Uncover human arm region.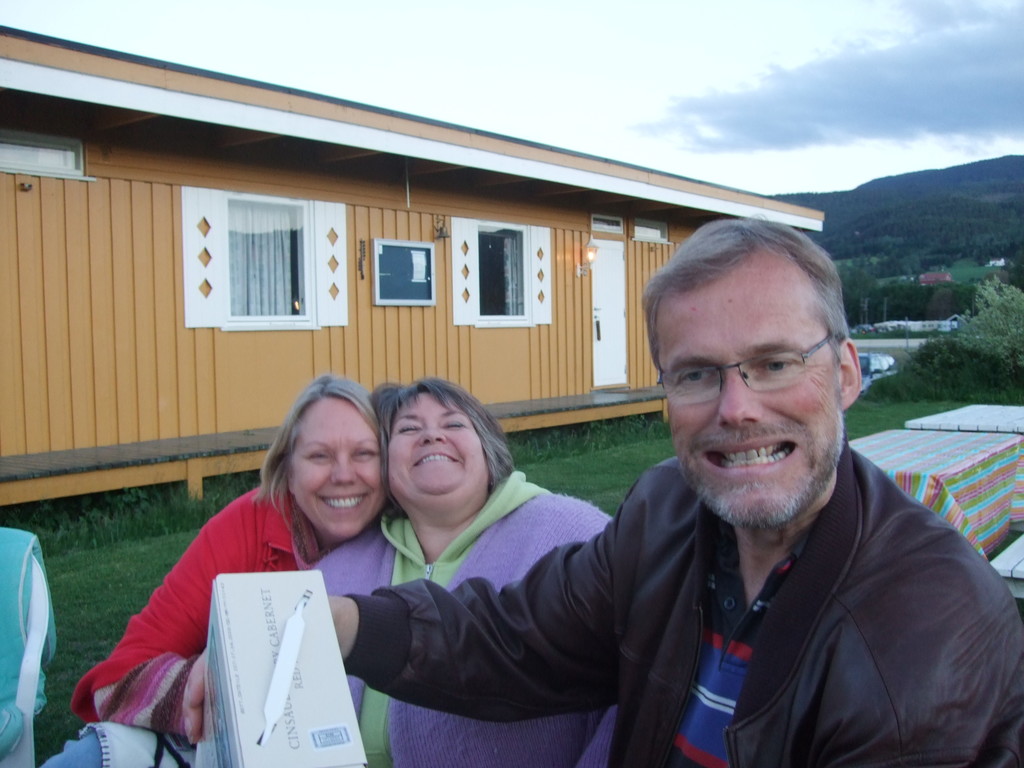
Uncovered: region(523, 505, 680, 540).
